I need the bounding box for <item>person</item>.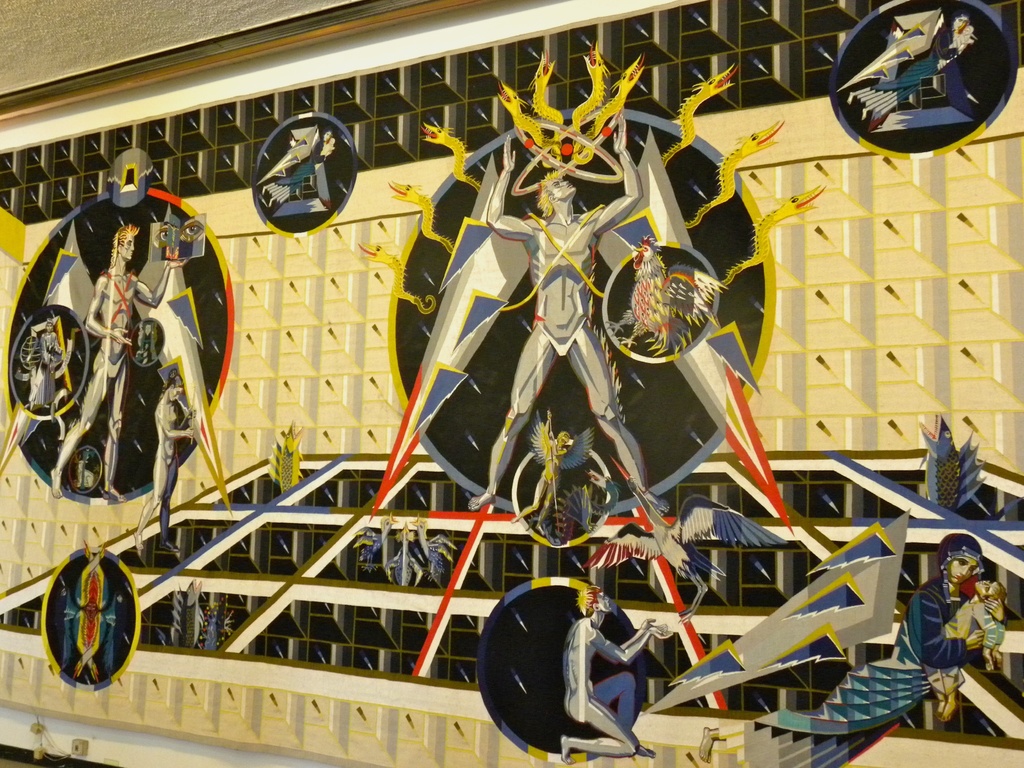
Here it is: 551,585,678,764.
